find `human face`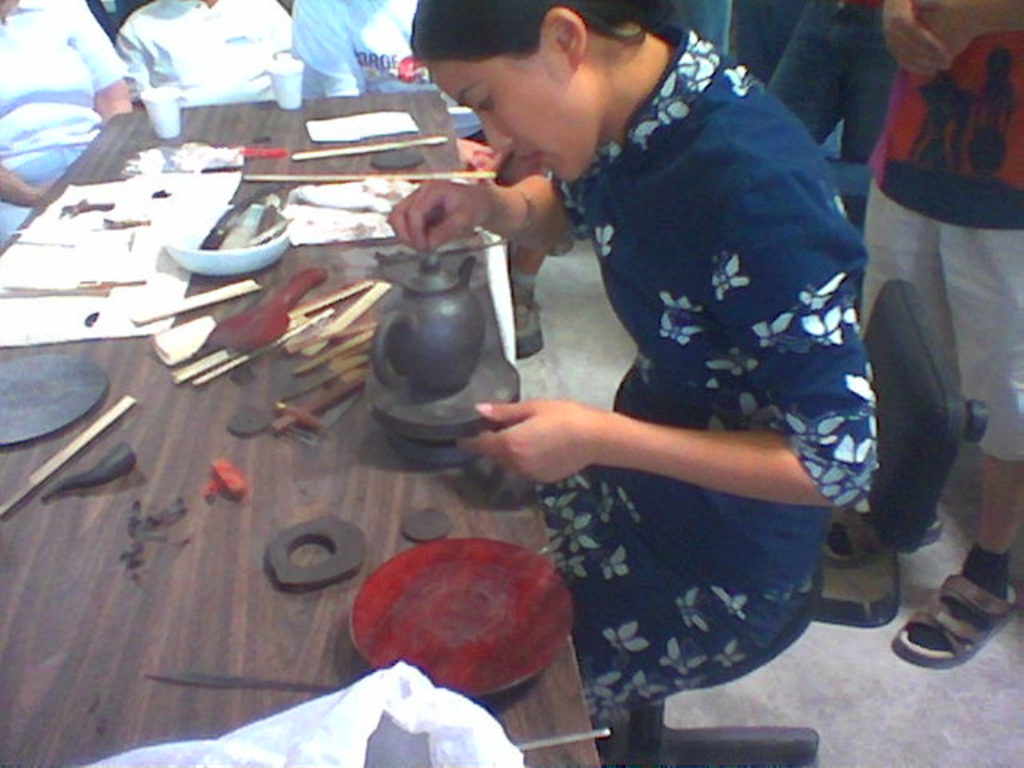
(left=424, top=53, right=610, bottom=187)
